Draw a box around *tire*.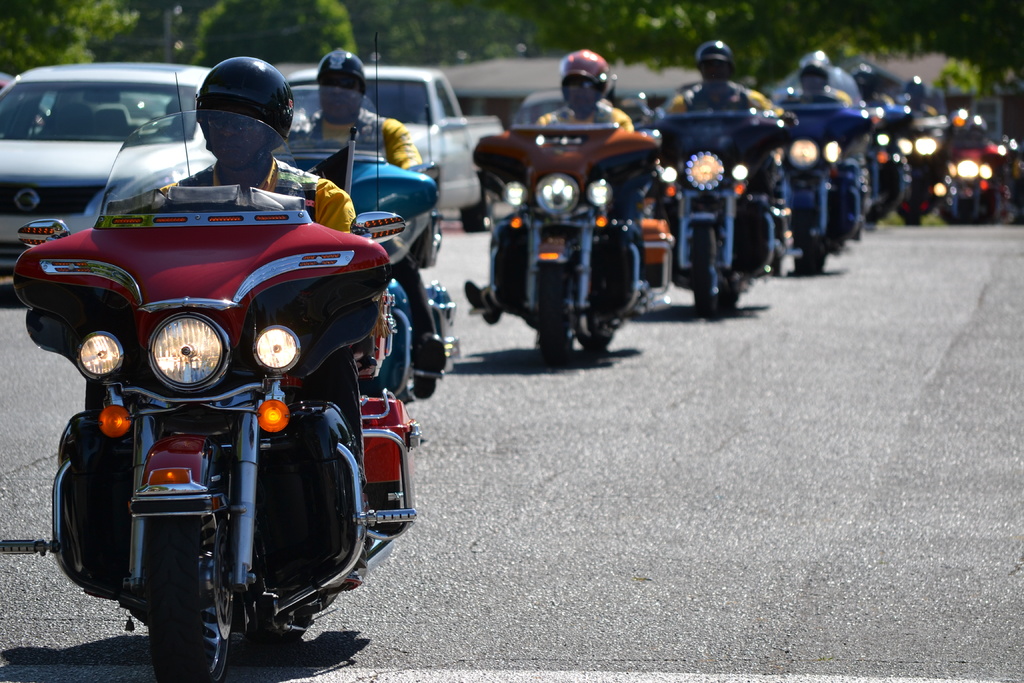
left=717, top=287, right=740, bottom=307.
